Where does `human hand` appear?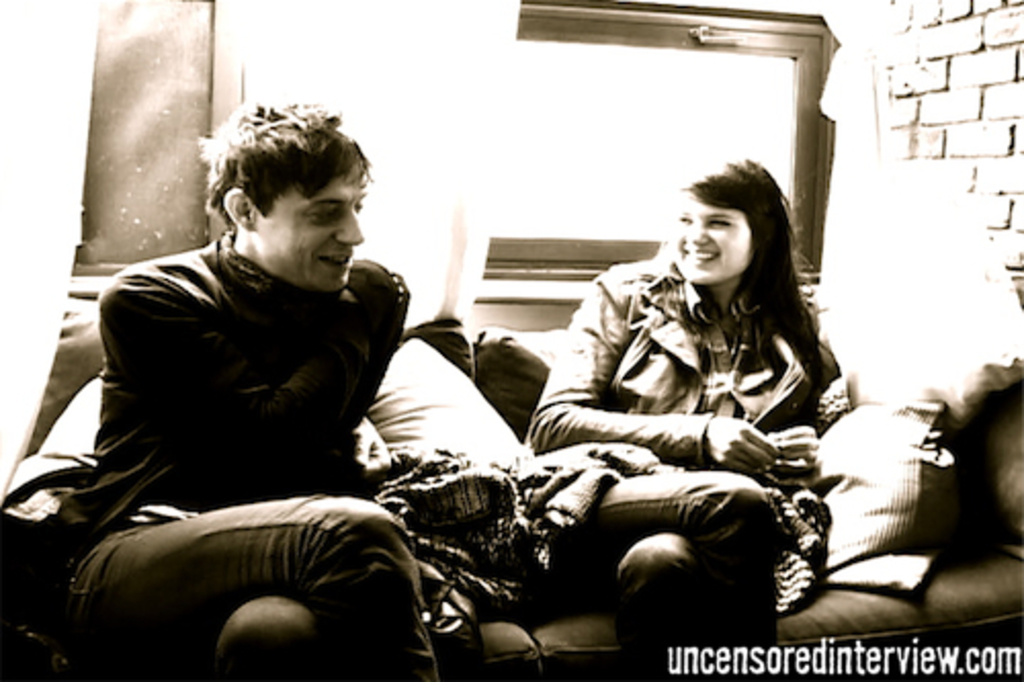
Appears at rect(336, 414, 399, 477).
